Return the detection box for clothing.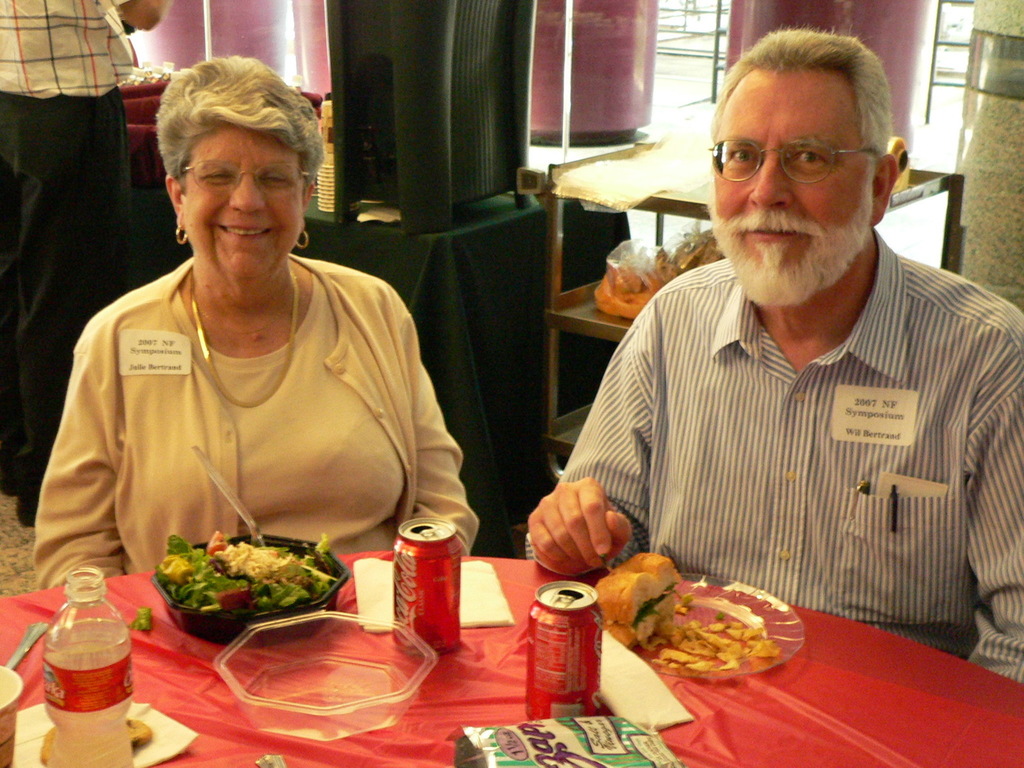
<box>45,216,458,609</box>.
